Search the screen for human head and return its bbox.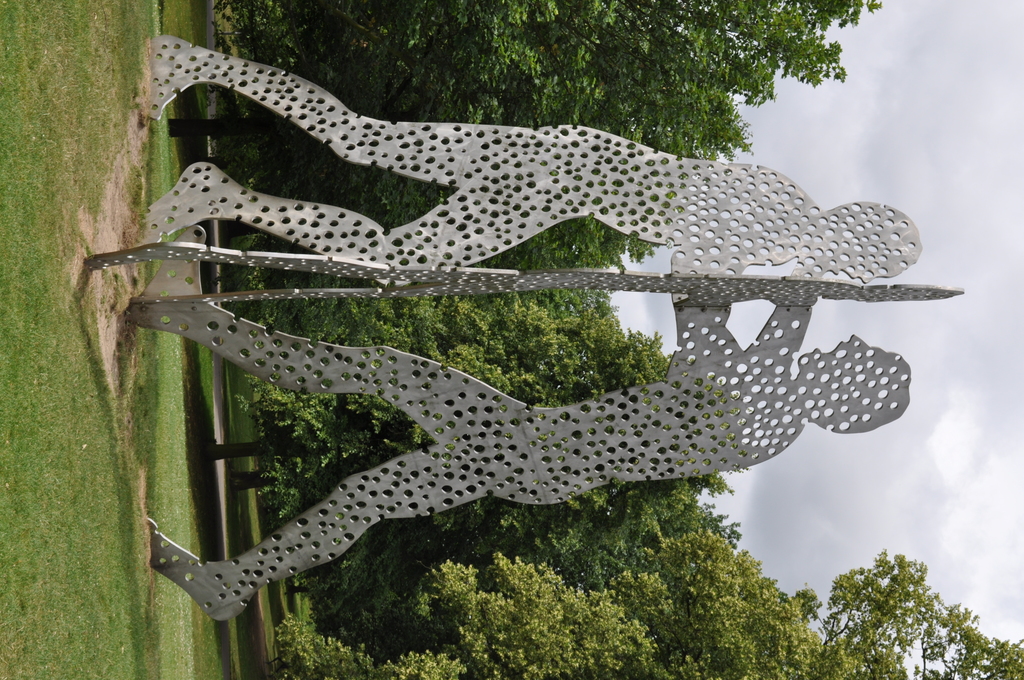
Found: [x1=793, y1=193, x2=924, y2=286].
